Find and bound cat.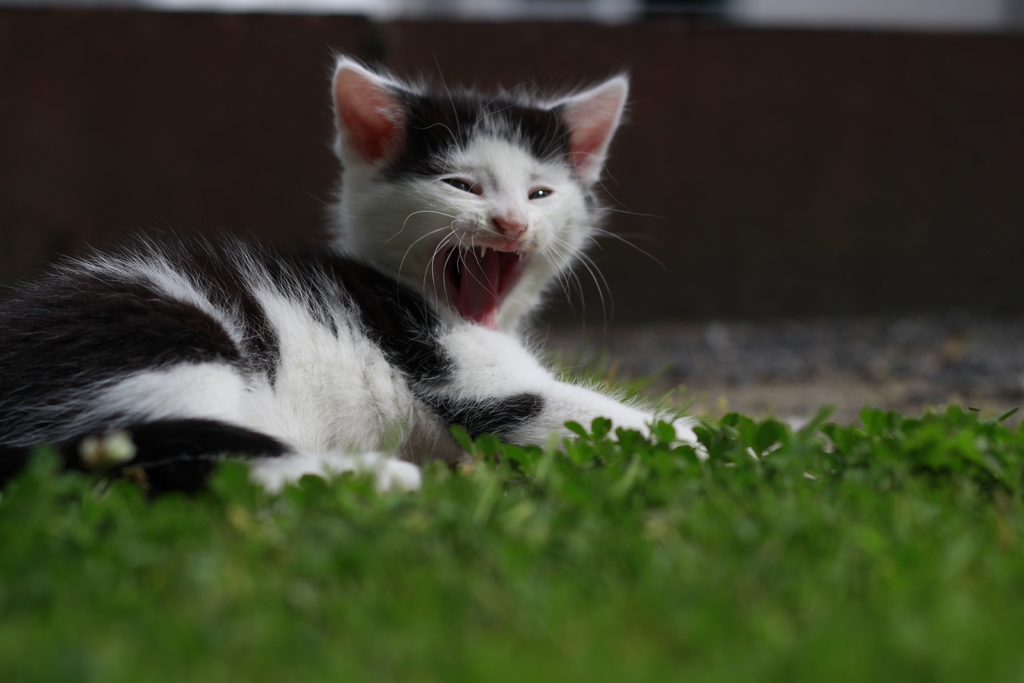
Bound: 0, 46, 709, 498.
